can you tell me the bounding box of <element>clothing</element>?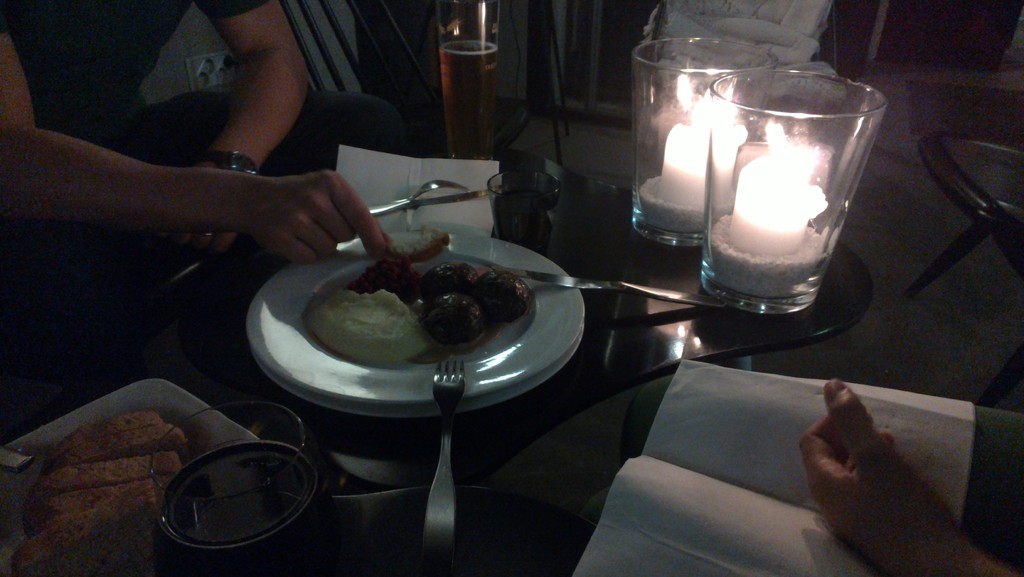
{"x1": 0, "y1": 0, "x2": 401, "y2": 307}.
